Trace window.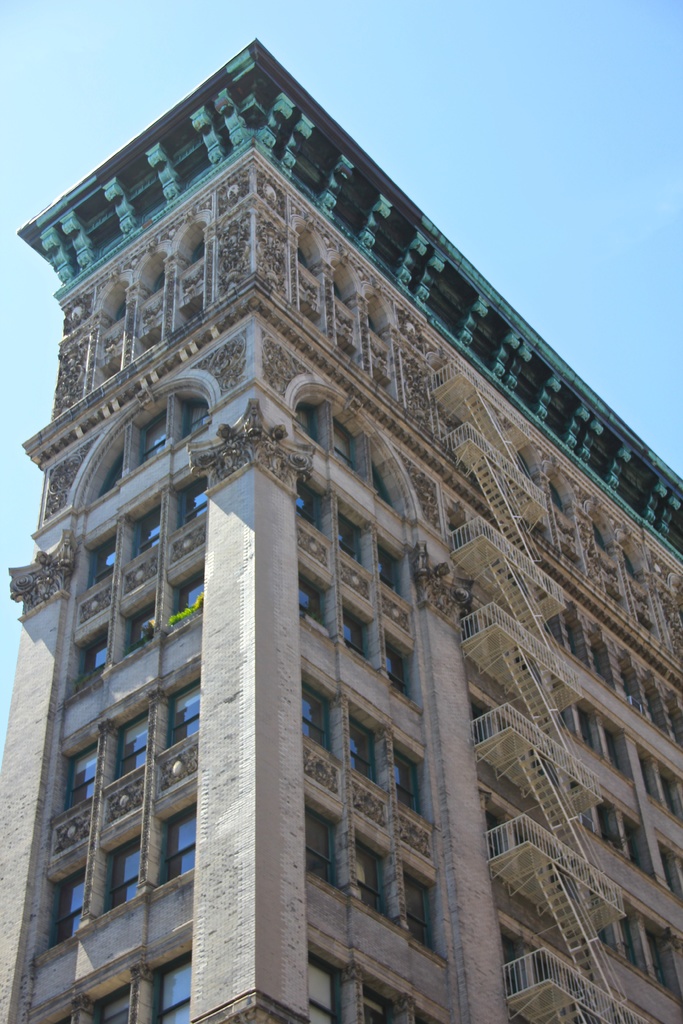
Traced to x1=63 y1=739 x2=96 y2=806.
